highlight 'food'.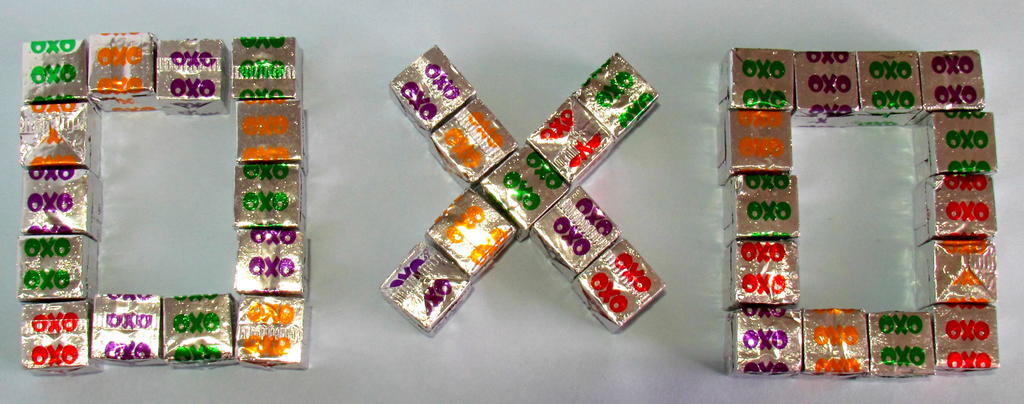
Highlighted region: 715, 45, 796, 117.
